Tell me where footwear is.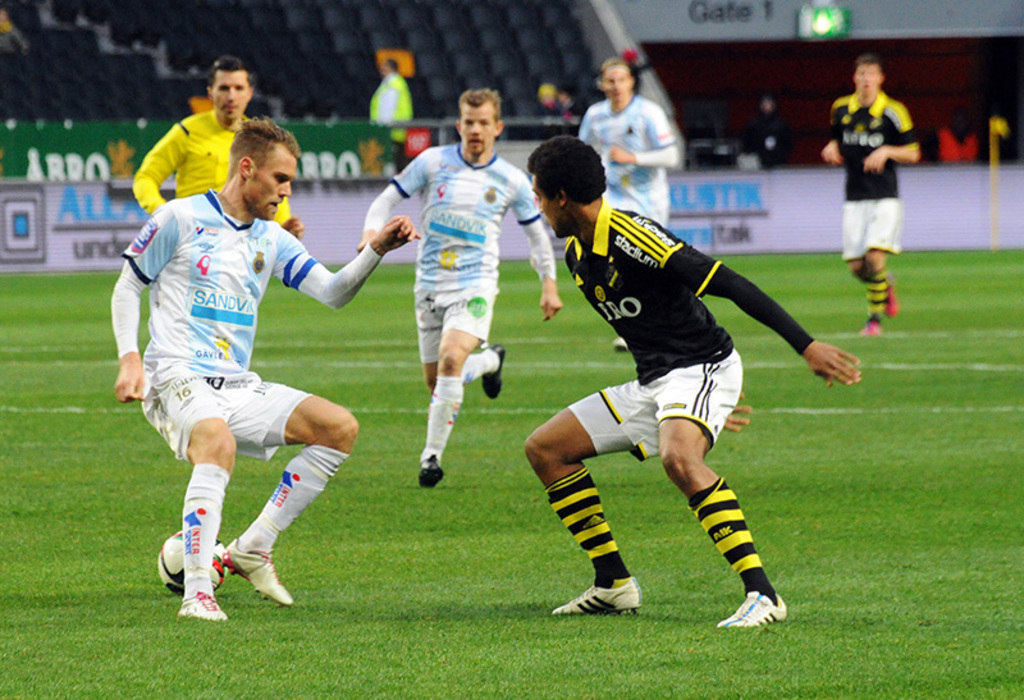
footwear is at <box>858,317,879,333</box>.
